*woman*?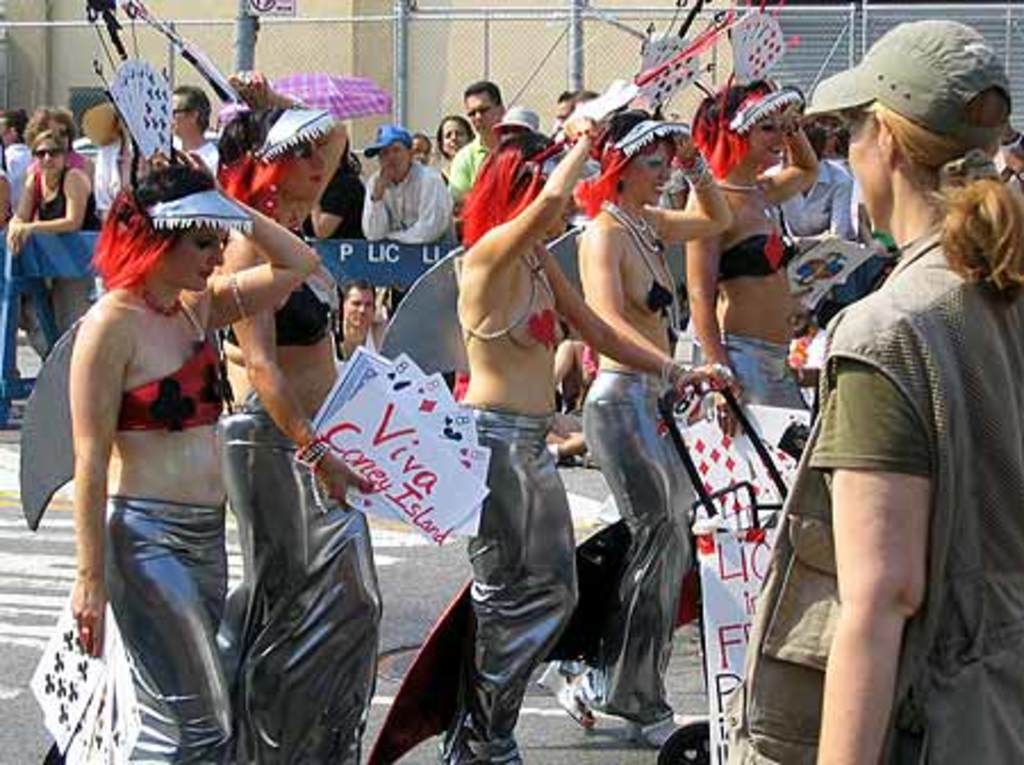
439,121,724,763
